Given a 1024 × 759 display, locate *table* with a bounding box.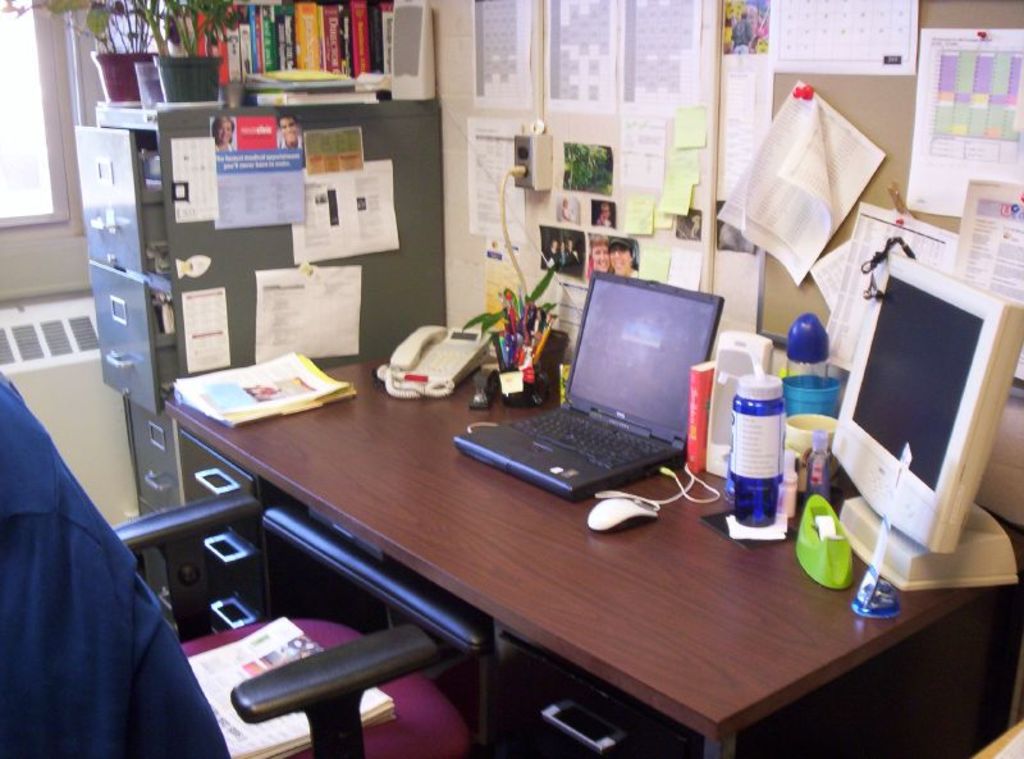
Located: BBox(160, 342, 1023, 758).
